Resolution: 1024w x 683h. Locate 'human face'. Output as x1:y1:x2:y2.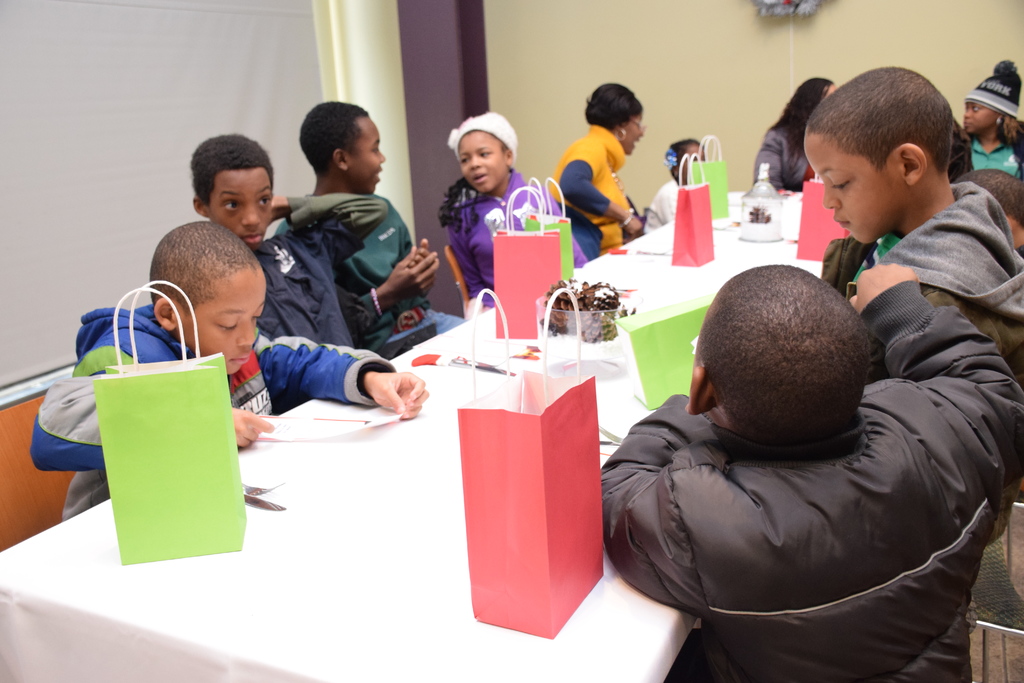
460:131:506:191.
